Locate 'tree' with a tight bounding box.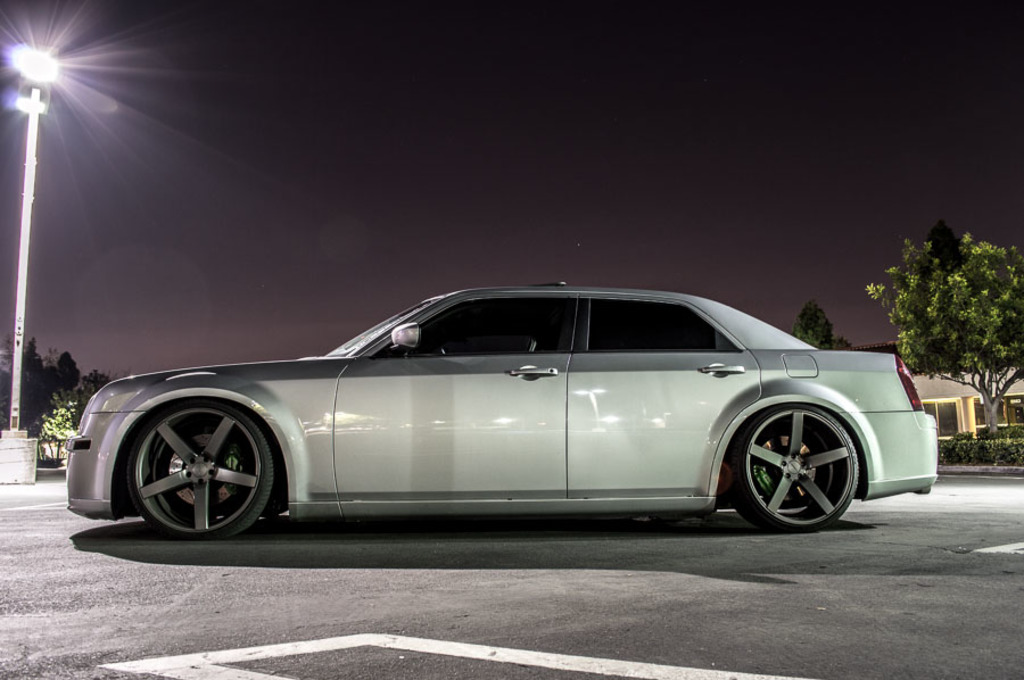
bbox=[788, 296, 848, 354].
